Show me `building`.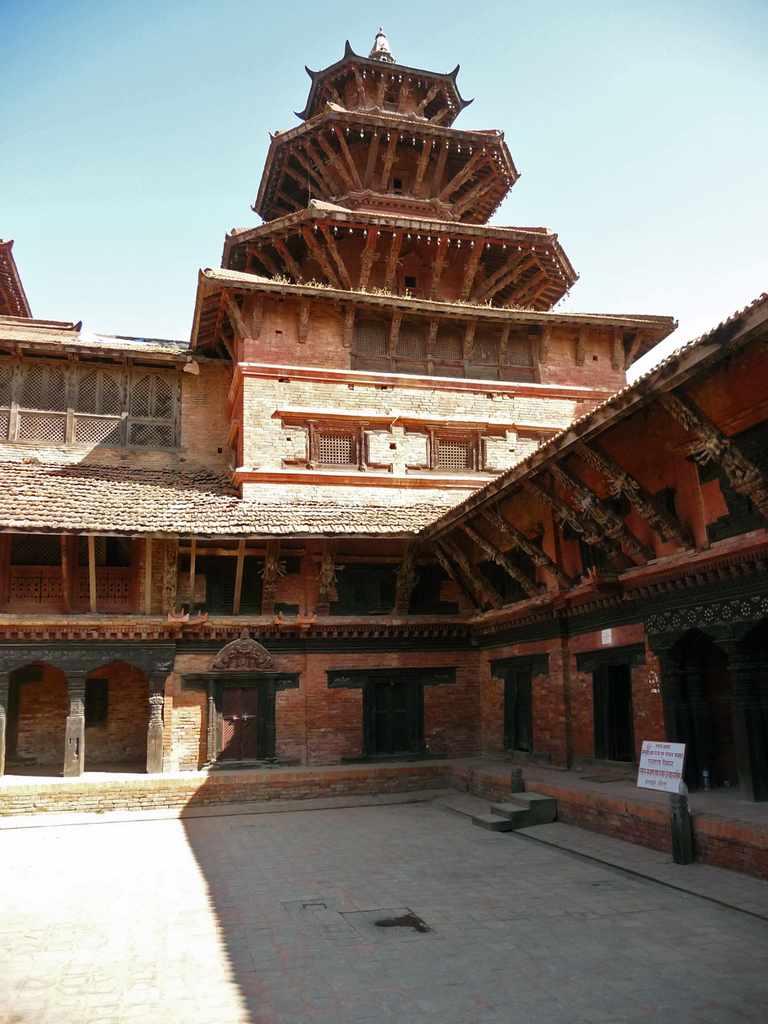
`building` is here: Rect(0, 29, 767, 893).
